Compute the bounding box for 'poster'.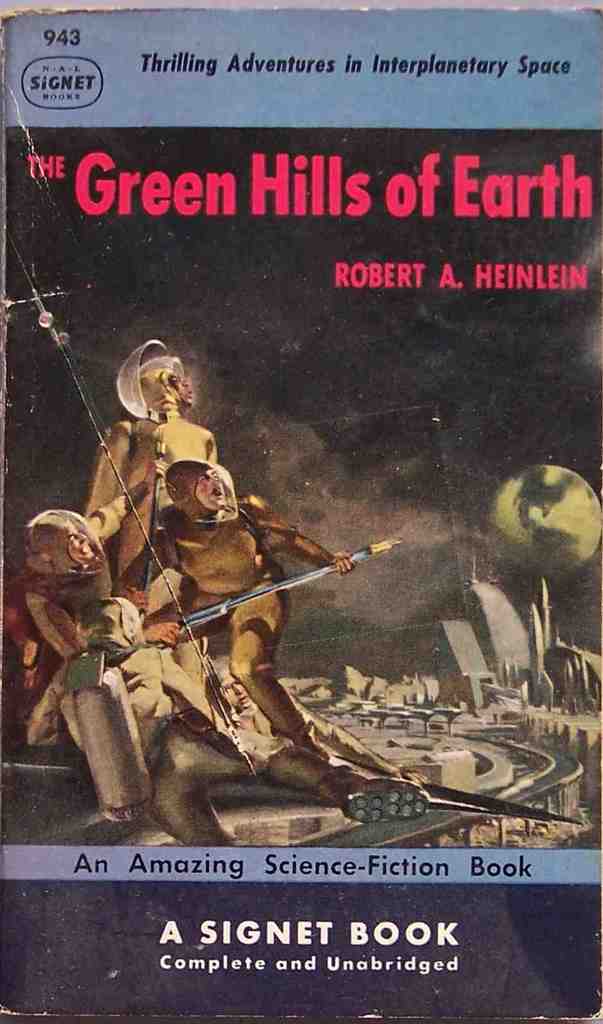
0, 0, 602, 1023.
